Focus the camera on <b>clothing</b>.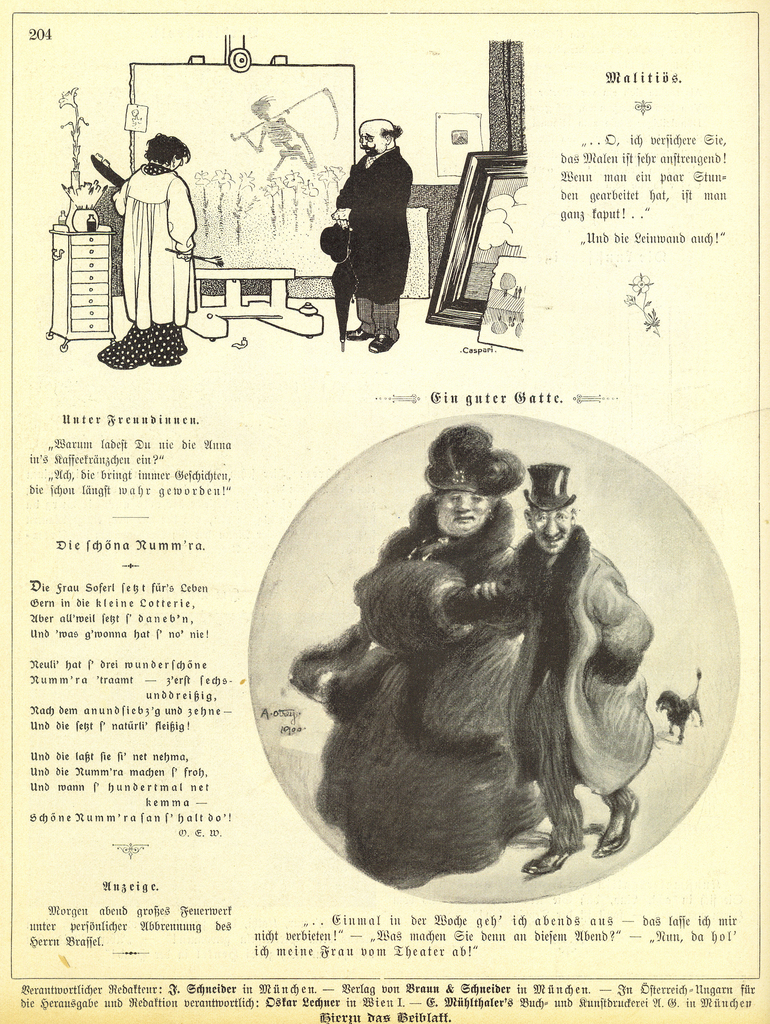
Focus region: box=[109, 160, 195, 322].
